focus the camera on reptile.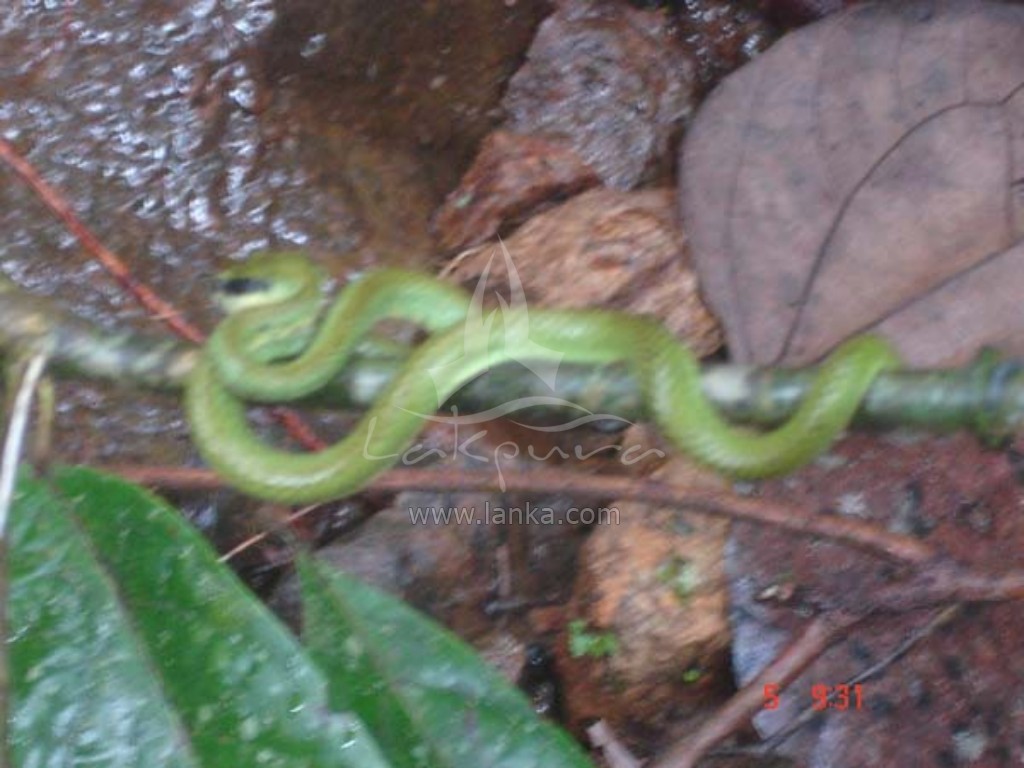
Focus region: 182,243,909,506.
